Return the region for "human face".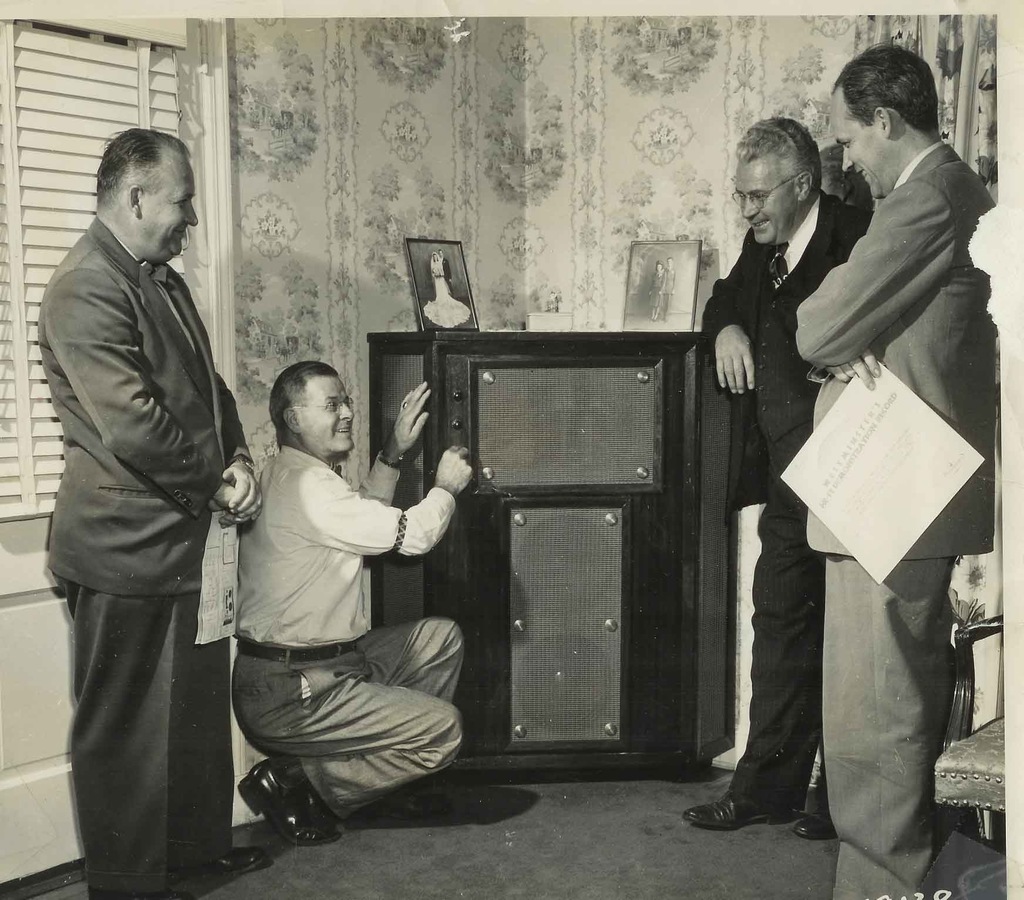
829 89 878 192.
